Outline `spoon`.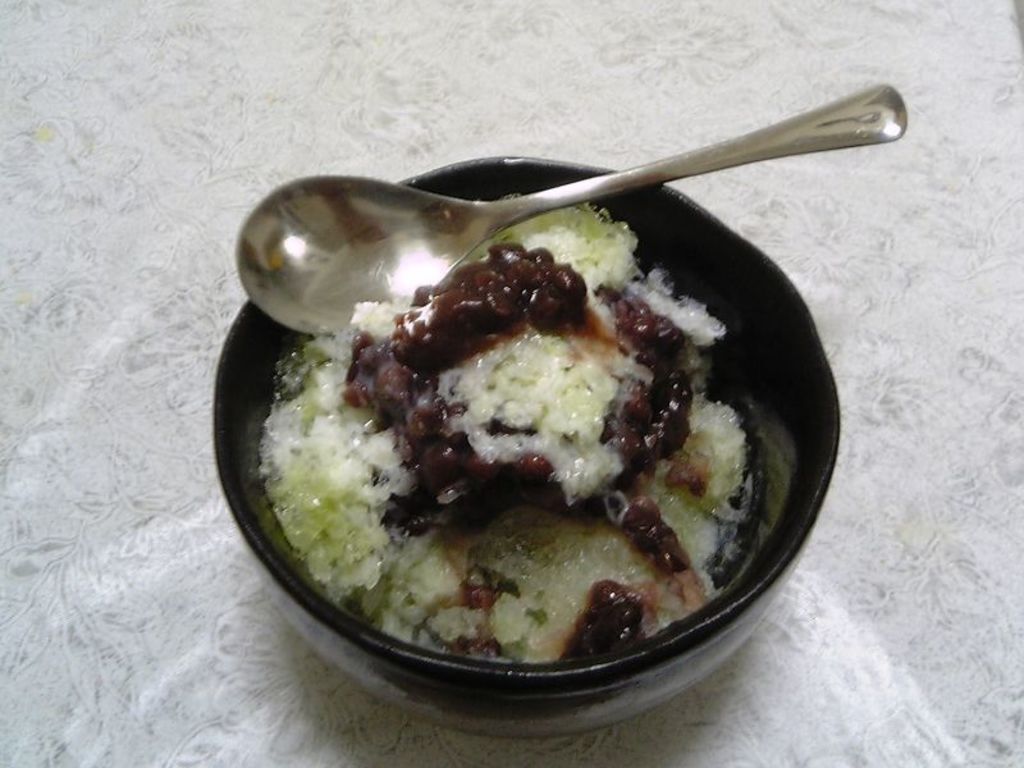
Outline: bbox(233, 82, 908, 339).
